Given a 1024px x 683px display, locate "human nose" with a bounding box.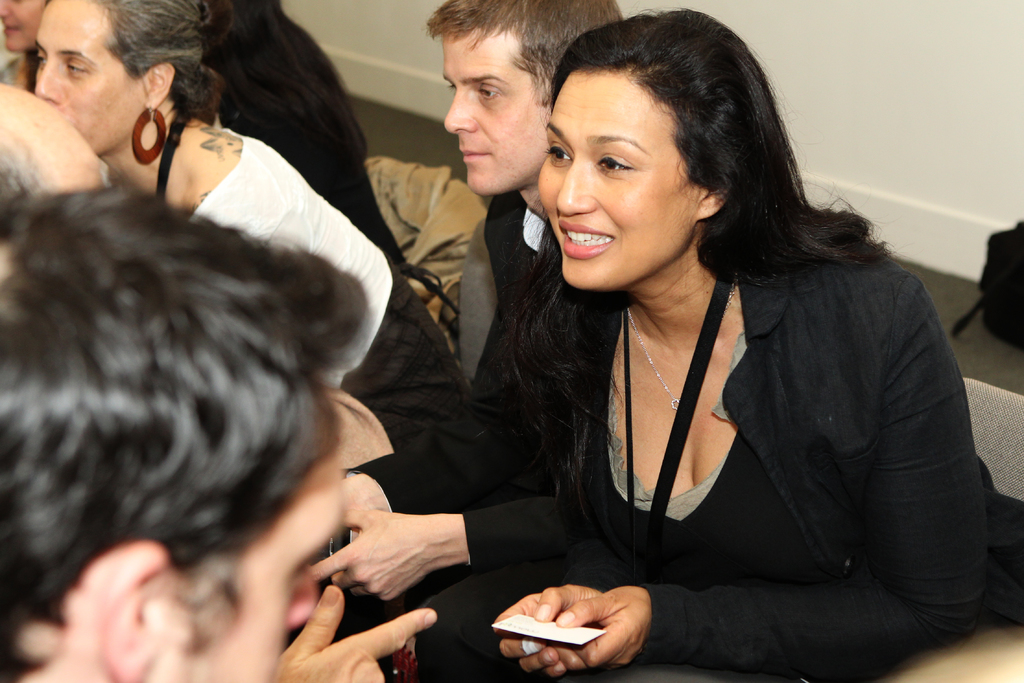
Located: select_region(292, 577, 316, 626).
